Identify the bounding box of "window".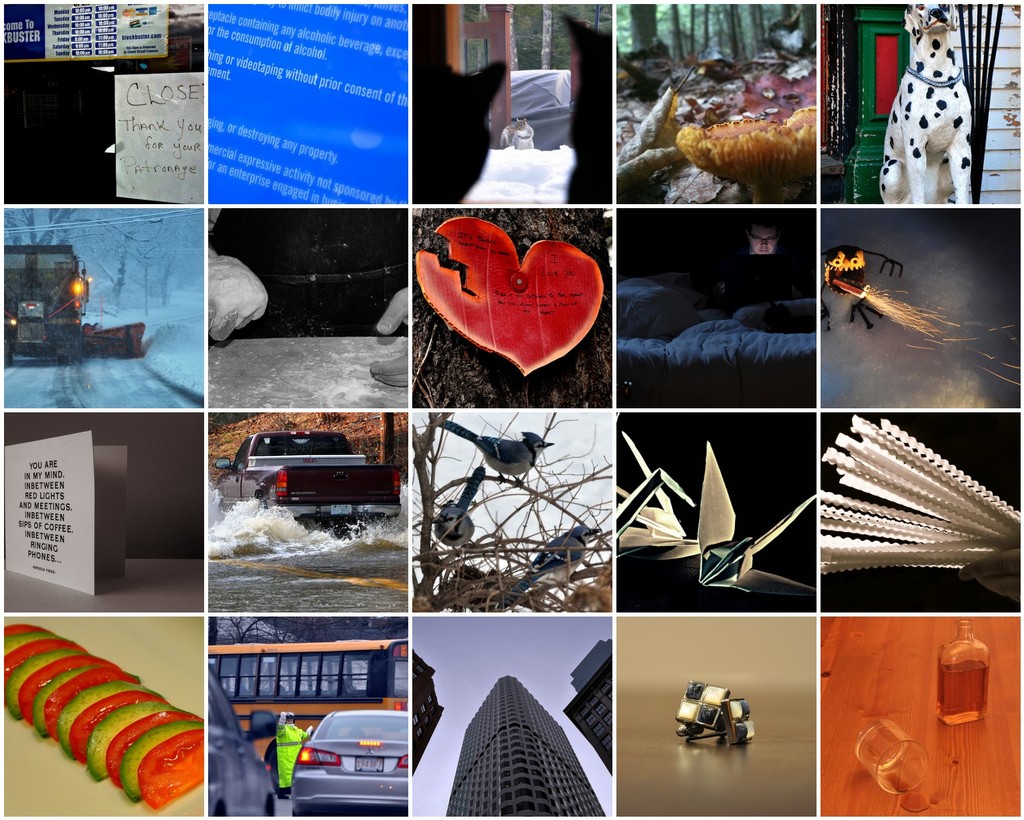
BBox(416, 659, 427, 674).
